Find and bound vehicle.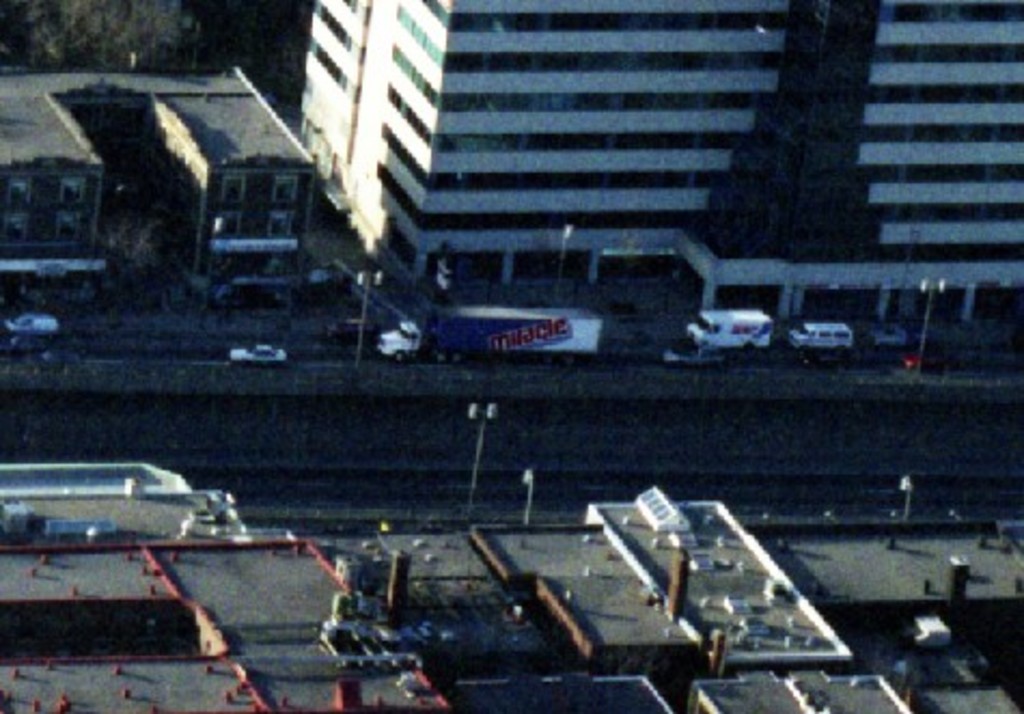
Bound: detection(686, 306, 774, 352).
